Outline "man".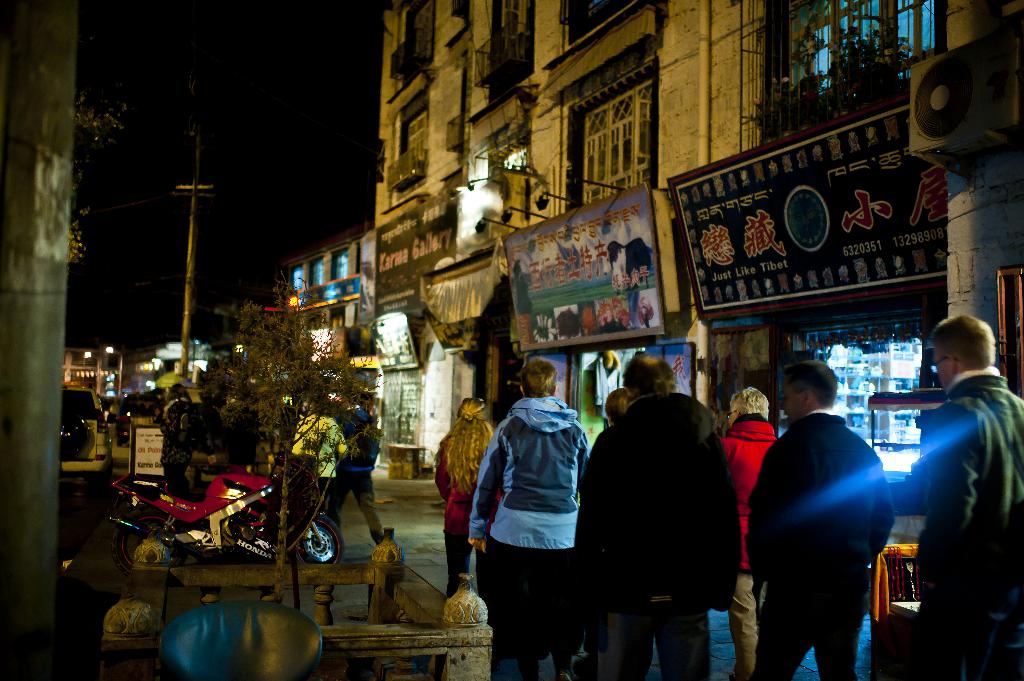
Outline: [left=465, top=356, right=588, bottom=680].
